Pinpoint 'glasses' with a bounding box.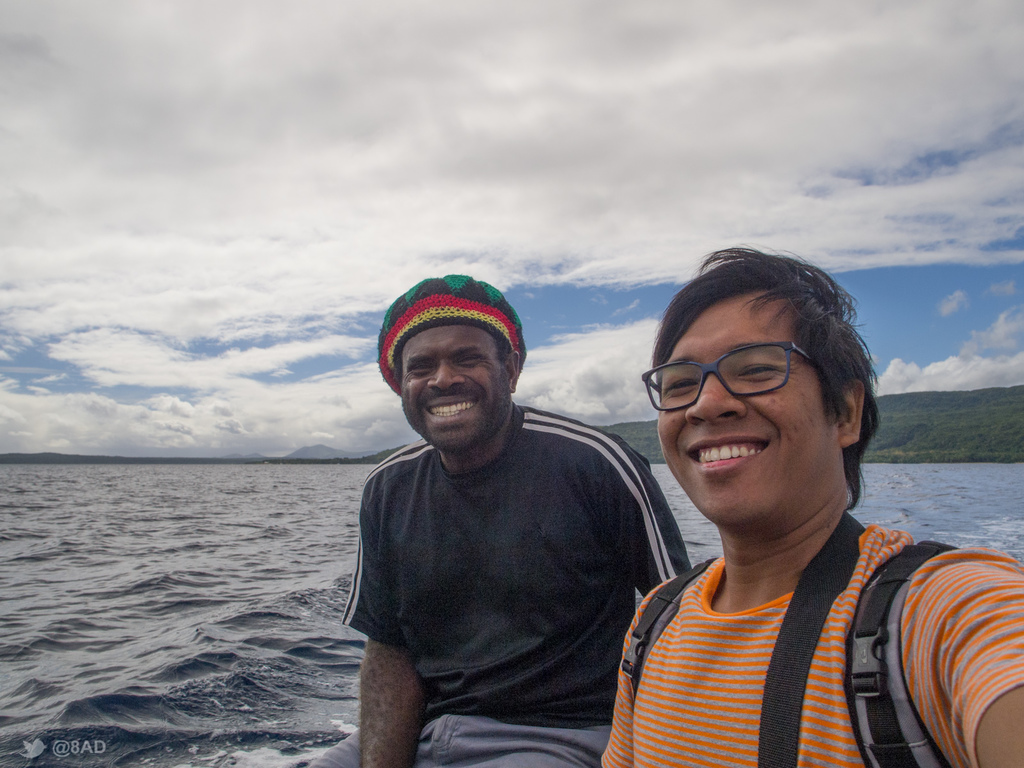
Rect(651, 357, 830, 413).
